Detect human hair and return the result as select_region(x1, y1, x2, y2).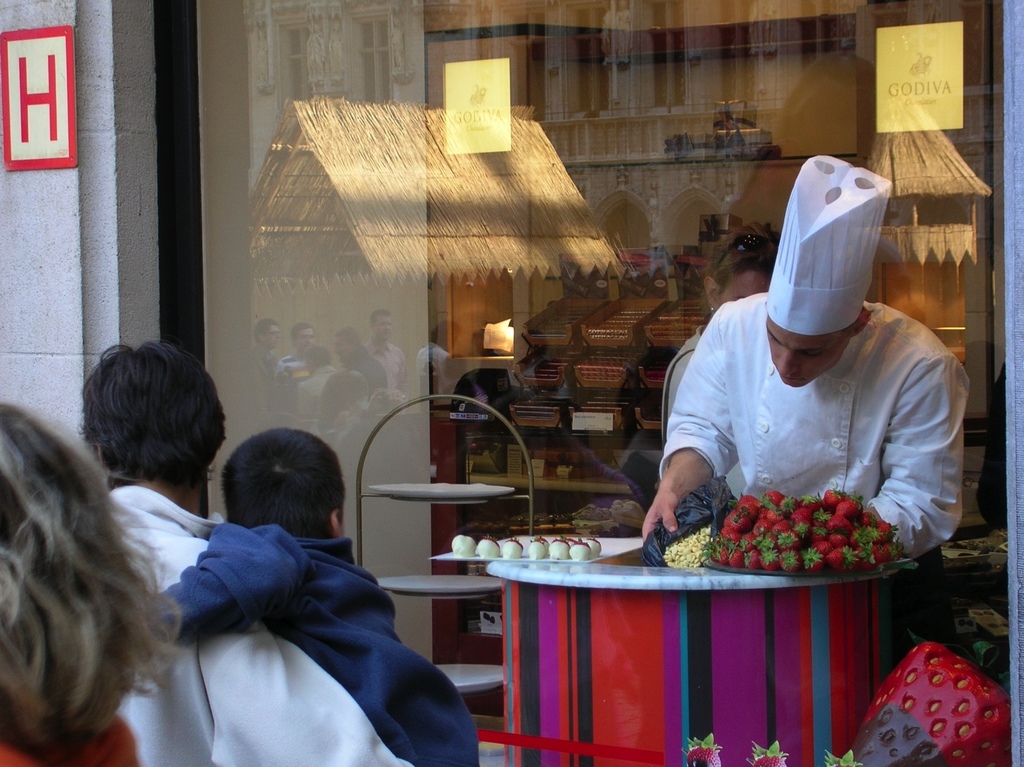
select_region(81, 347, 229, 472).
